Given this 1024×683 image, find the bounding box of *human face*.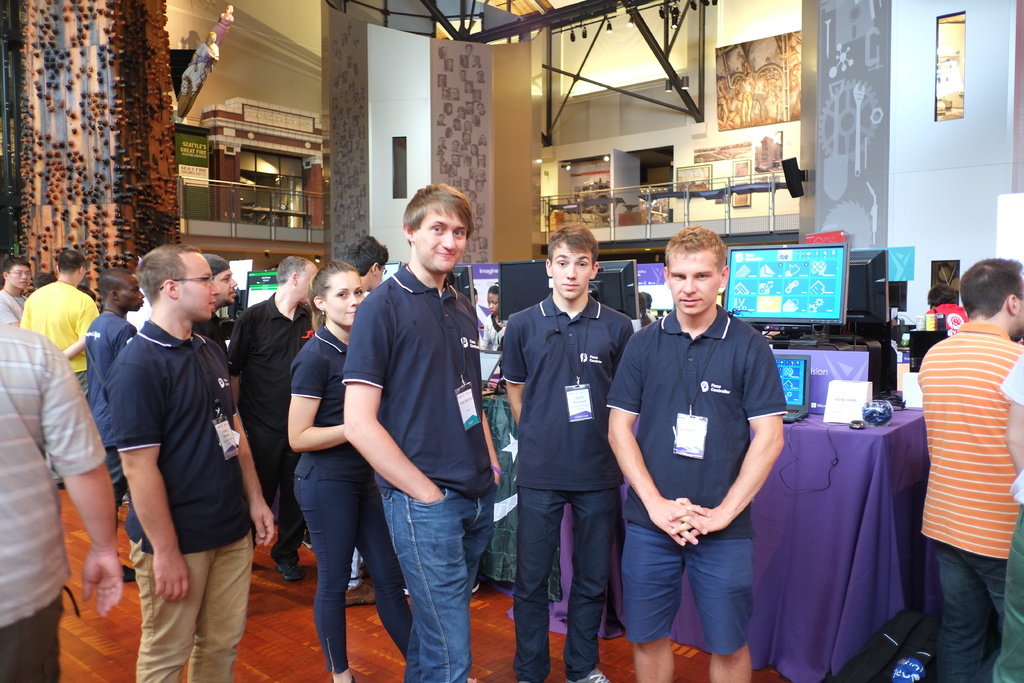
118 279 145 310.
